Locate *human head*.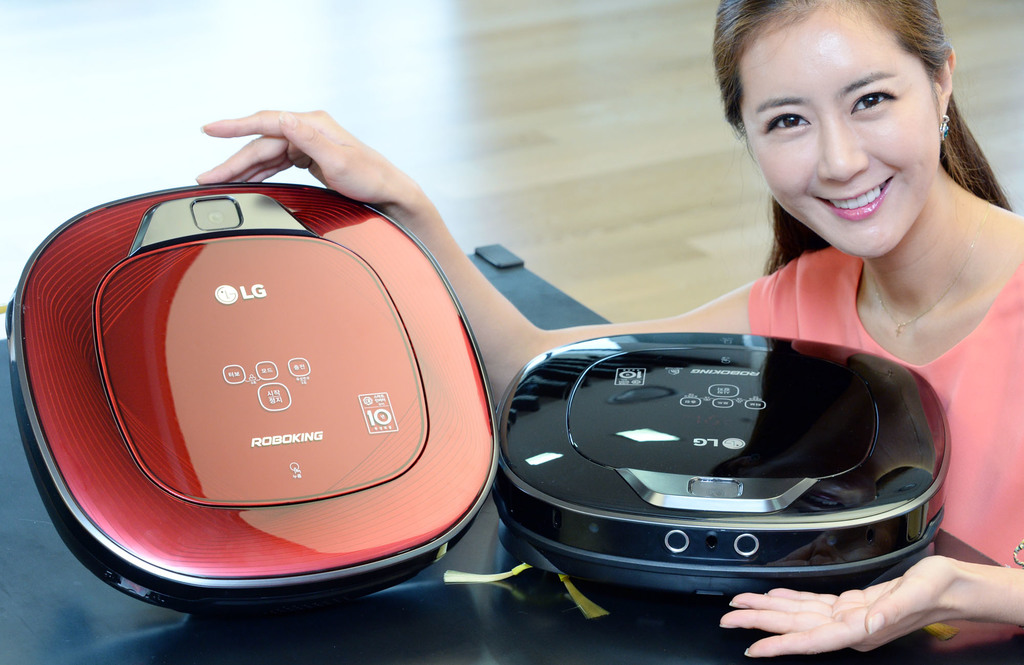
Bounding box: l=705, t=0, r=989, b=224.
